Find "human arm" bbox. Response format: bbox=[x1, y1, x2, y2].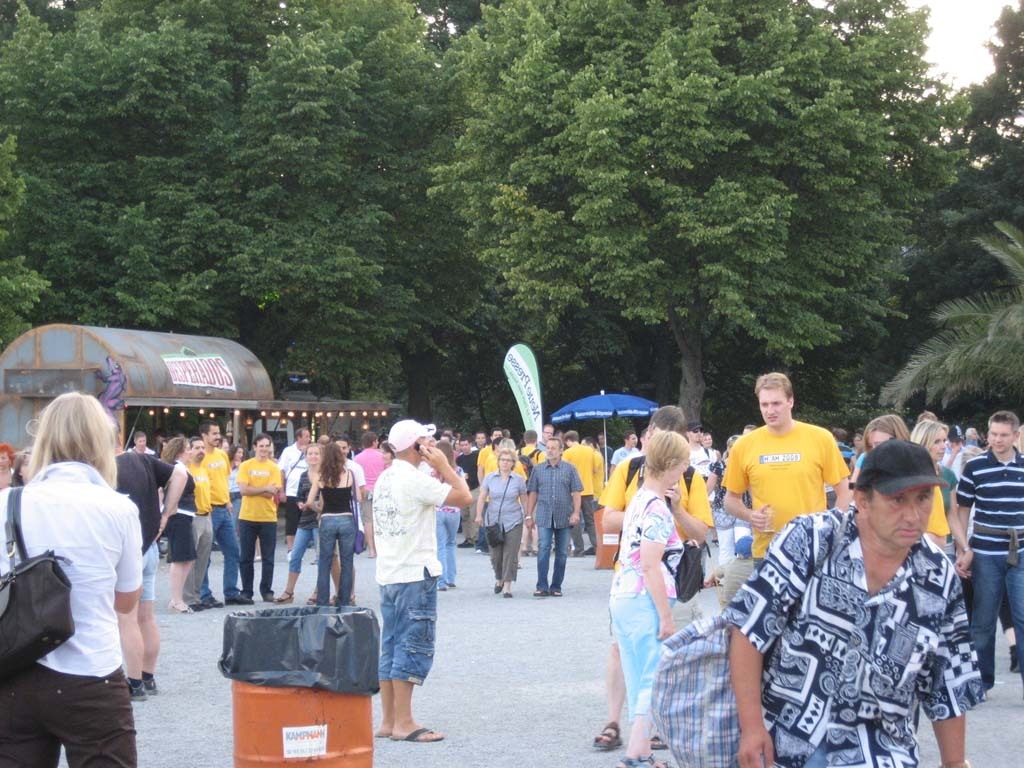
bbox=[818, 428, 846, 507].
